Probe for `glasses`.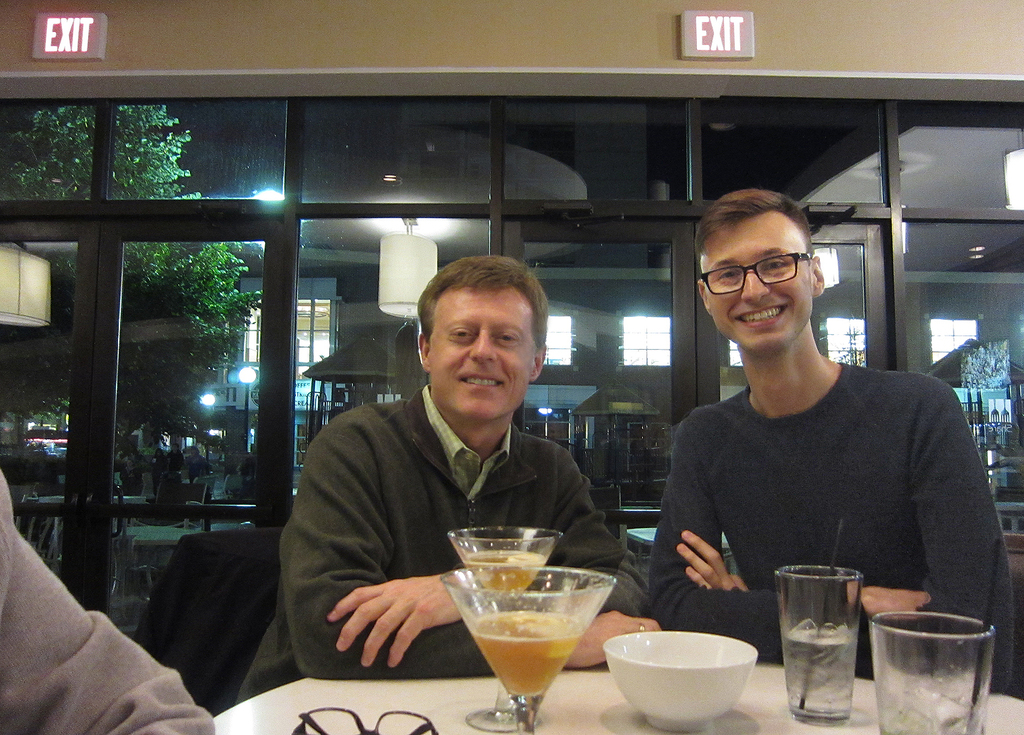
Probe result: bbox=[698, 249, 811, 296].
